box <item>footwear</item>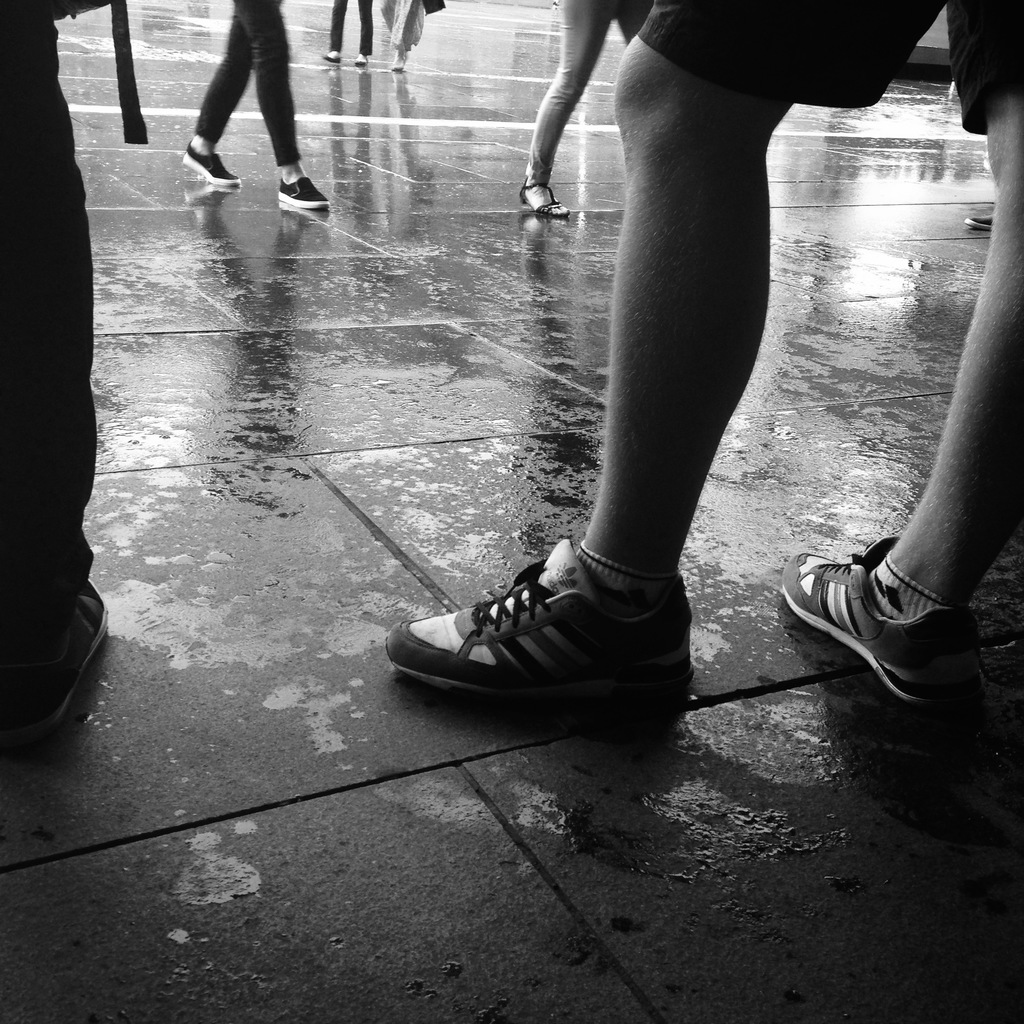
bbox=(352, 50, 369, 68)
